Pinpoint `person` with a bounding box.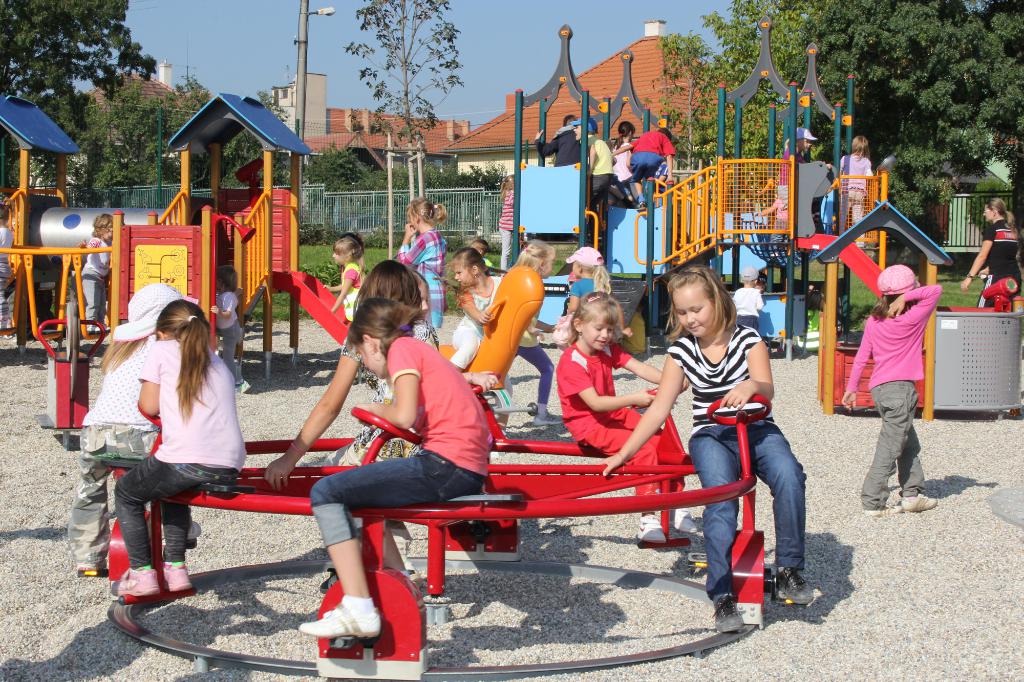
{"x1": 861, "y1": 245, "x2": 947, "y2": 521}.
